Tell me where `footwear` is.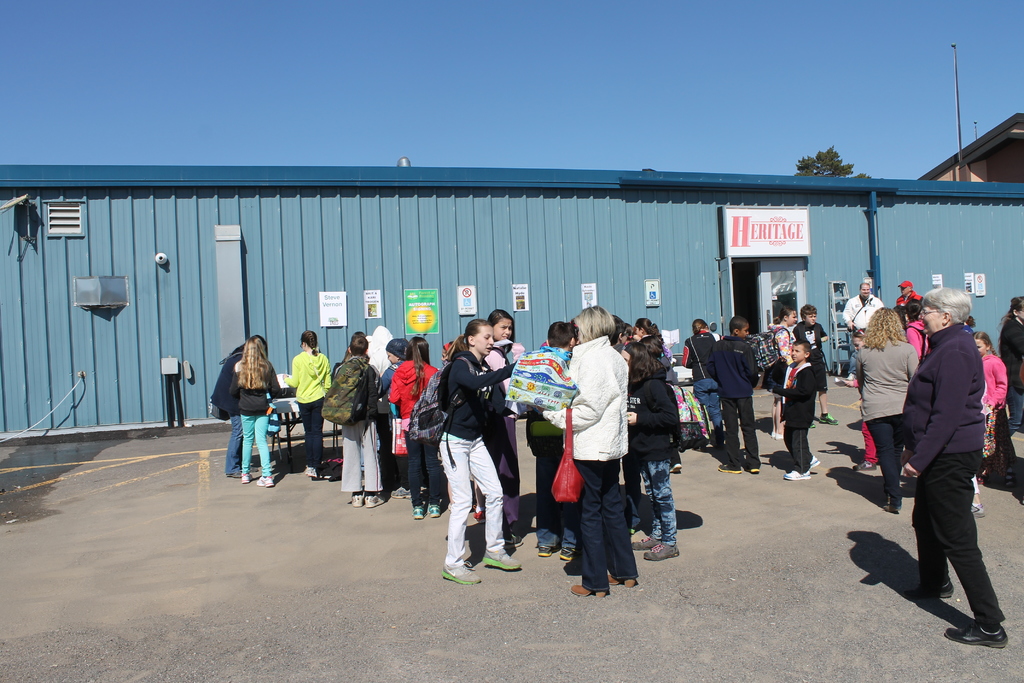
`footwear` is at box(481, 545, 519, 566).
